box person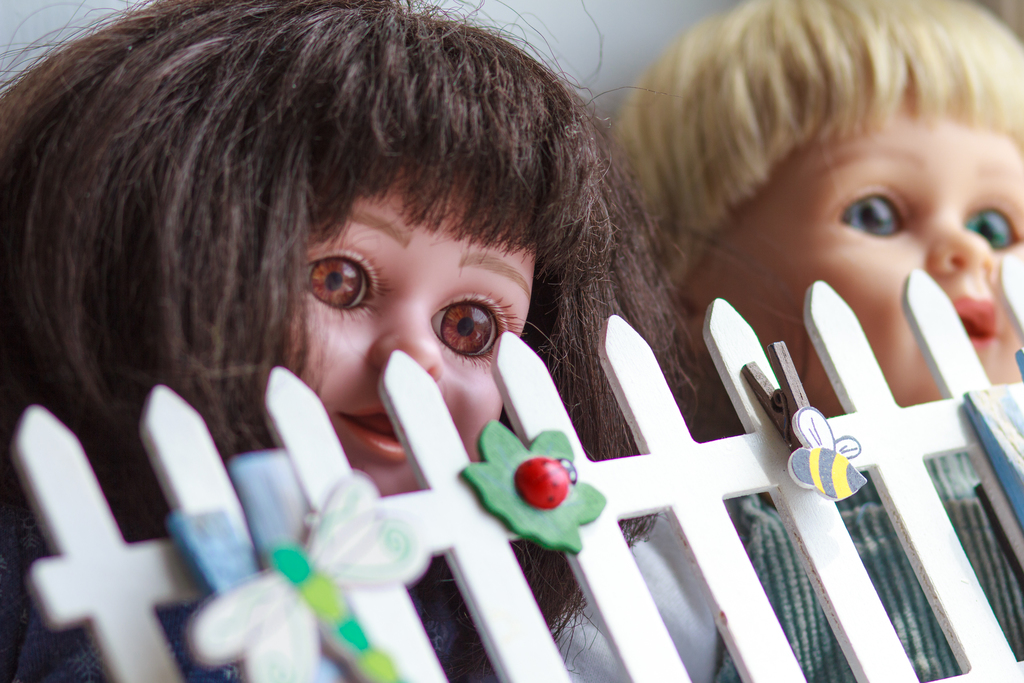
584:0:1023:682
